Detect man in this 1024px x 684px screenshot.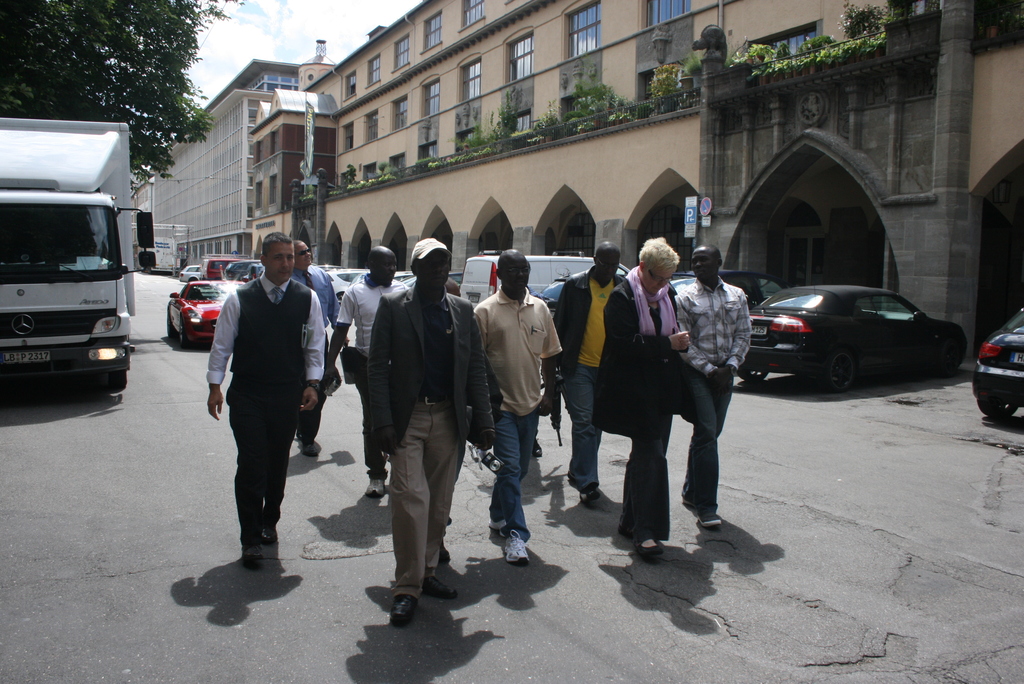
Detection: bbox=[367, 233, 499, 628].
